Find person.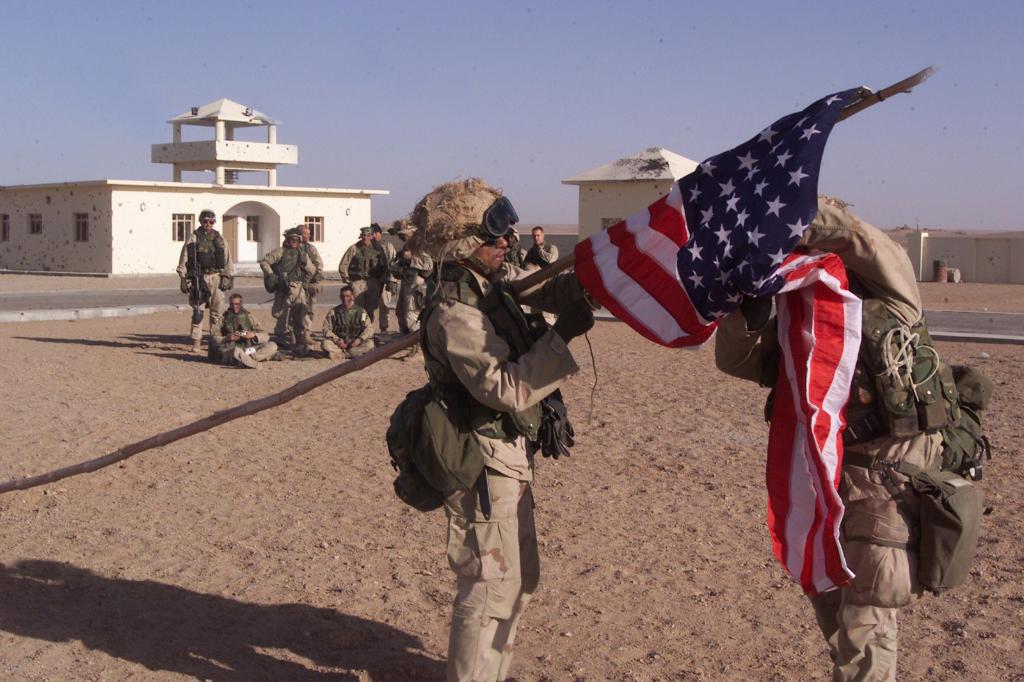
404,173,600,681.
